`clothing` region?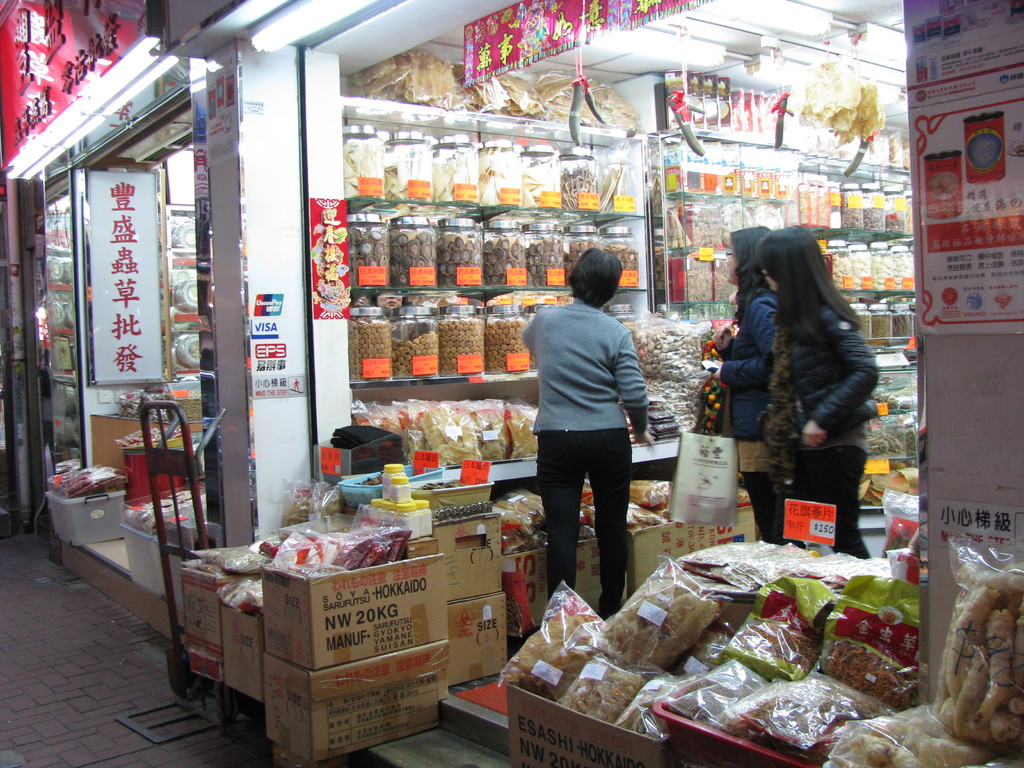
bbox=(713, 288, 790, 543)
